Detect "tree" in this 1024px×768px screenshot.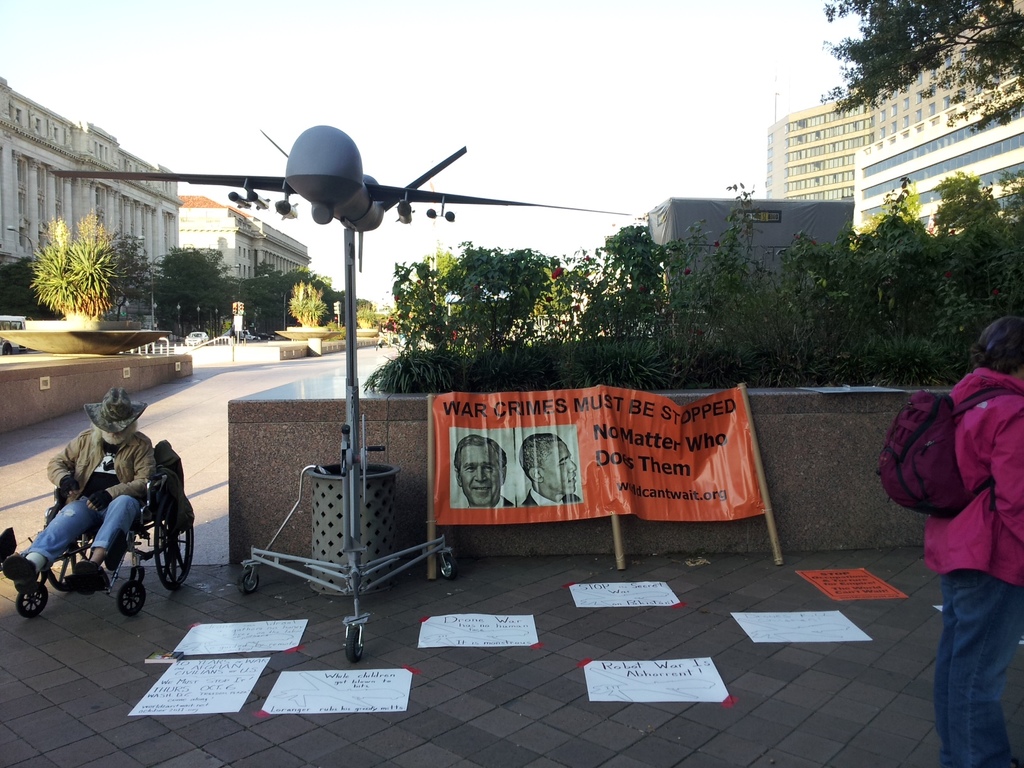
Detection: x1=774, y1=239, x2=856, y2=364.
